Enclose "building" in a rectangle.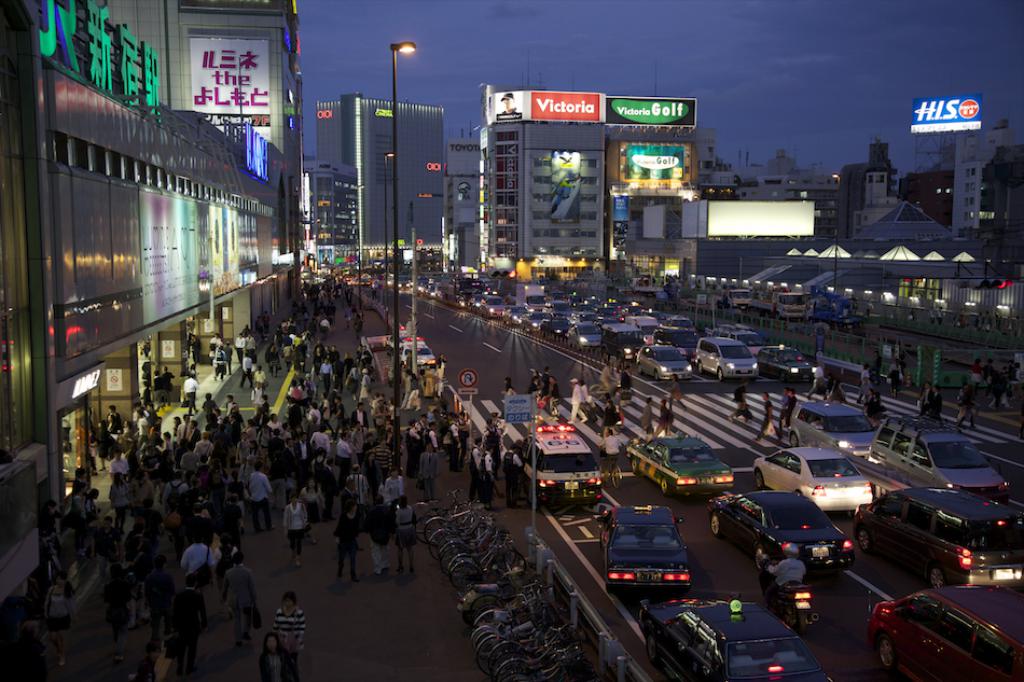
<bbox>315, 89, 444, 249</bbox>.
